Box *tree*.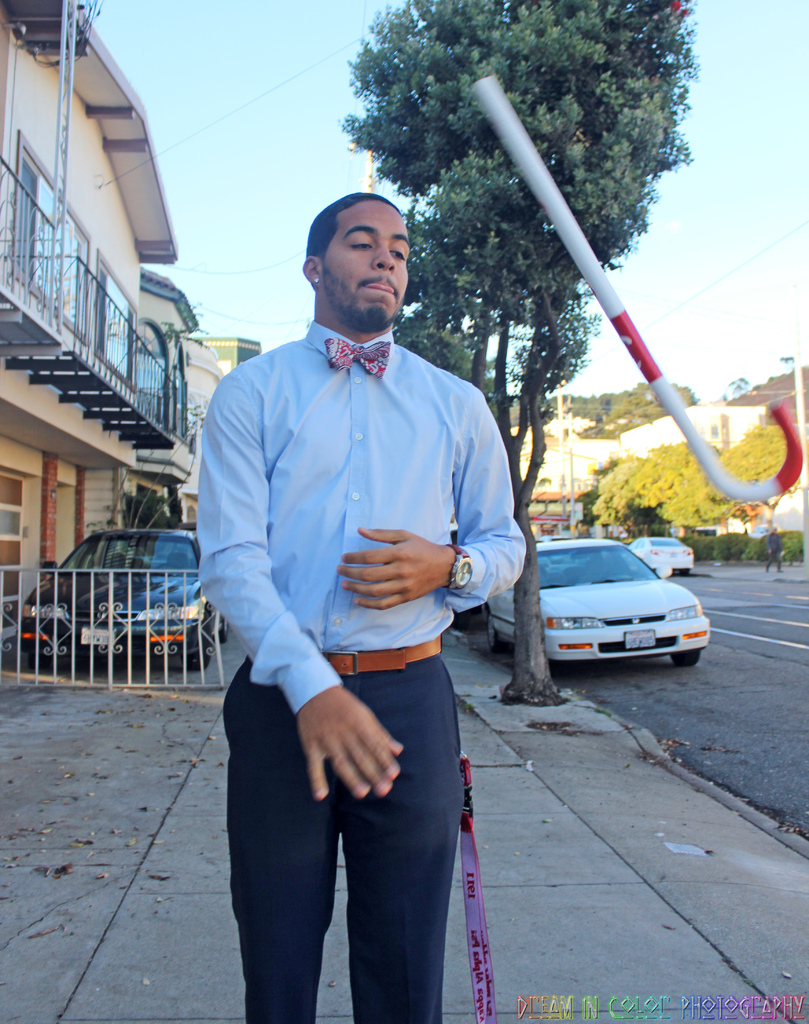
l=715, t=420, r=805, b=532.
